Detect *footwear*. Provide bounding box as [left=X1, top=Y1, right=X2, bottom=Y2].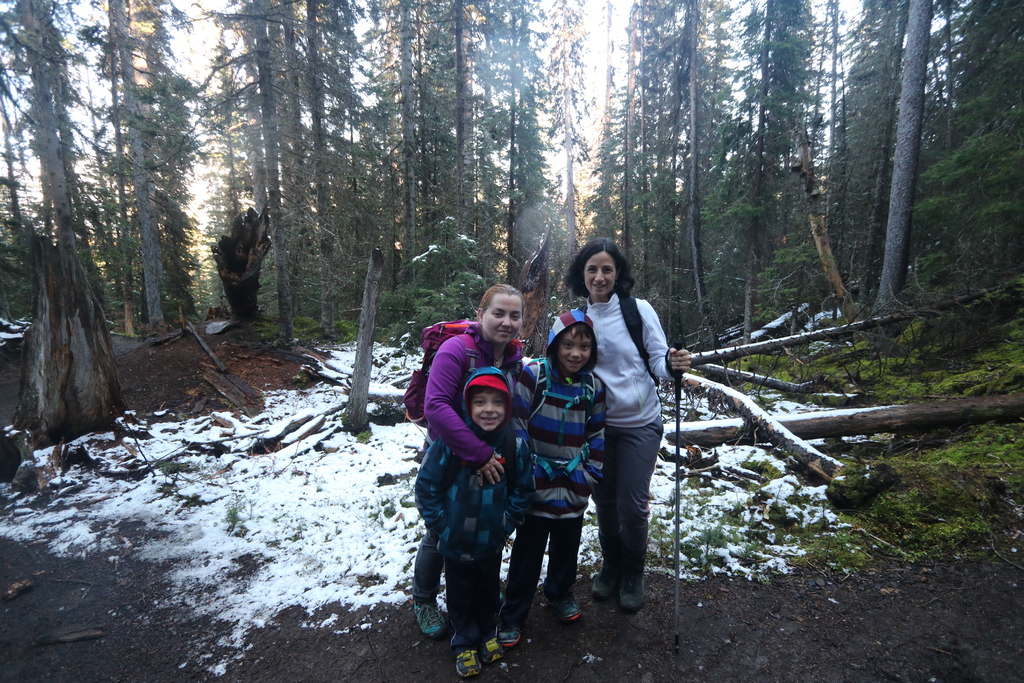
[left=485, top=641, right=501, bottom=671].
